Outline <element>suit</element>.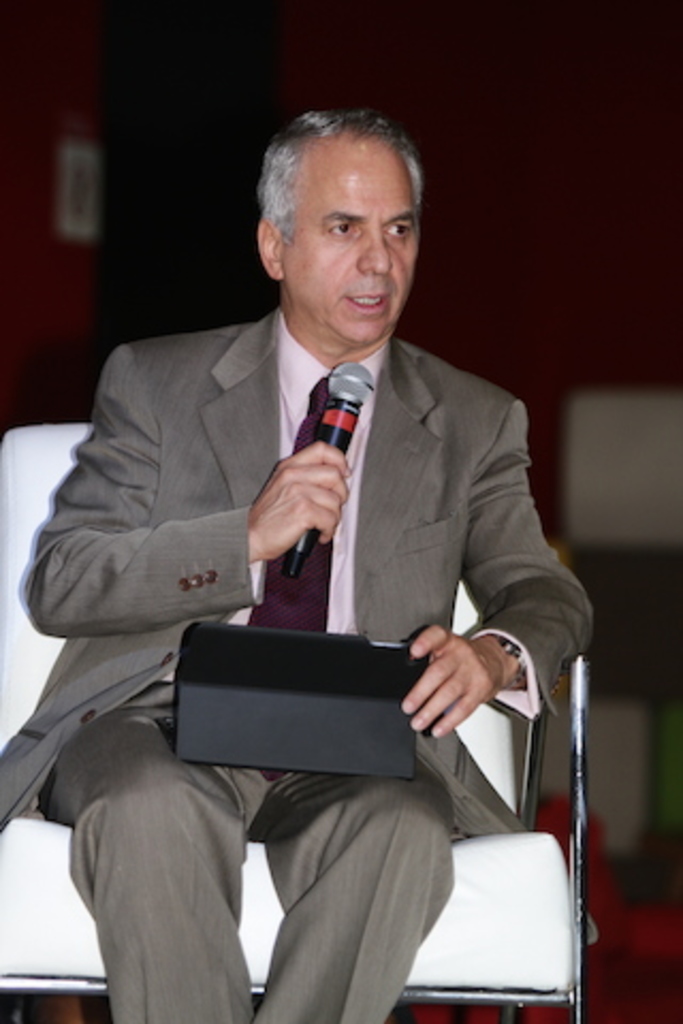
Outline: <box>58,211,578,966</box>.
